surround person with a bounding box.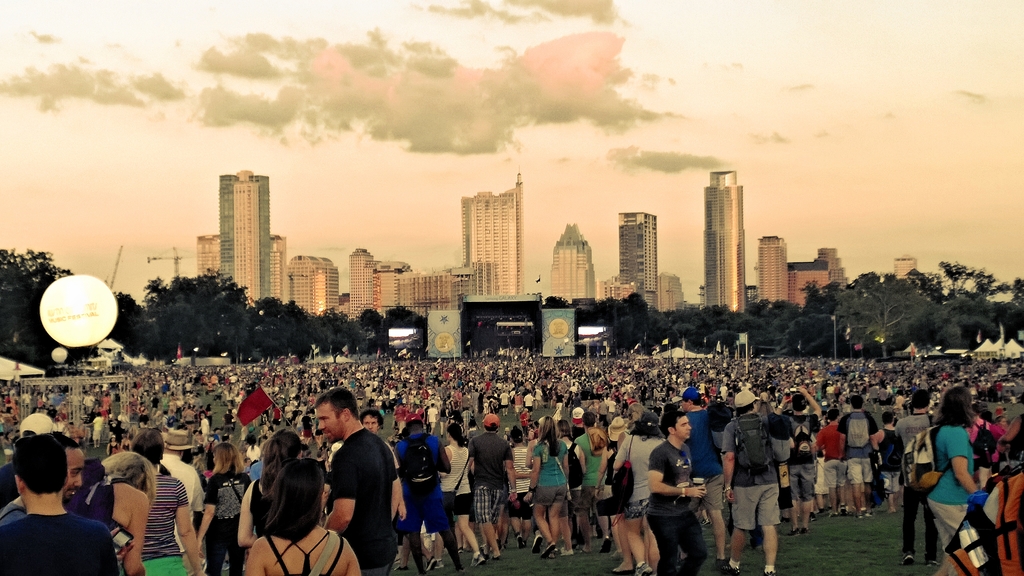
Rect(771, 388, 820, 536).
